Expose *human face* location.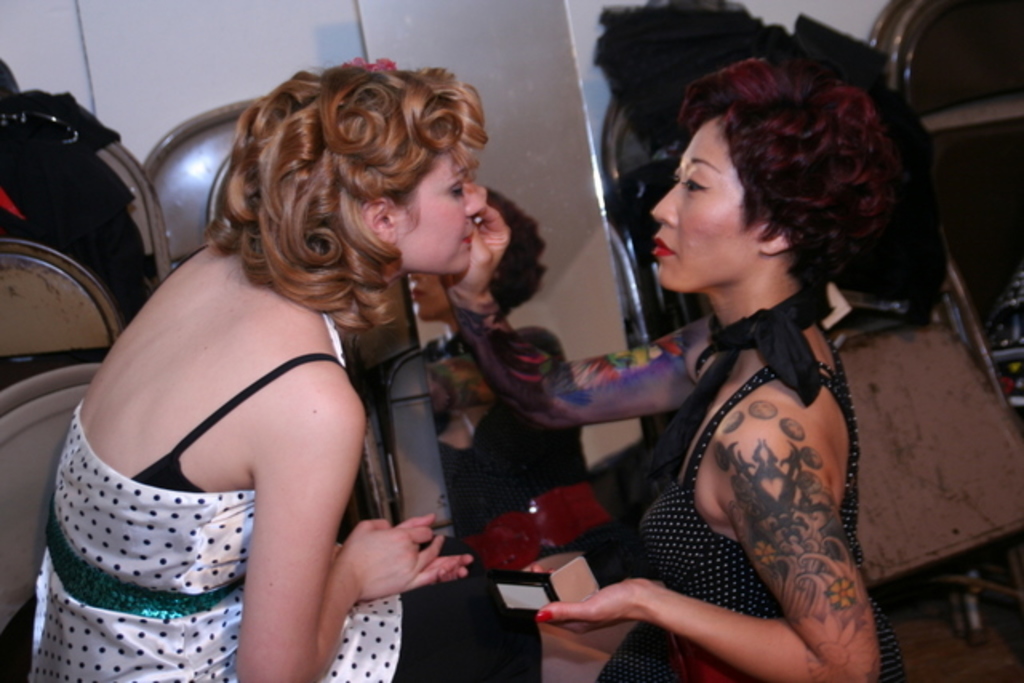
Exposed at bbox=(386, 131, 488, 275).
